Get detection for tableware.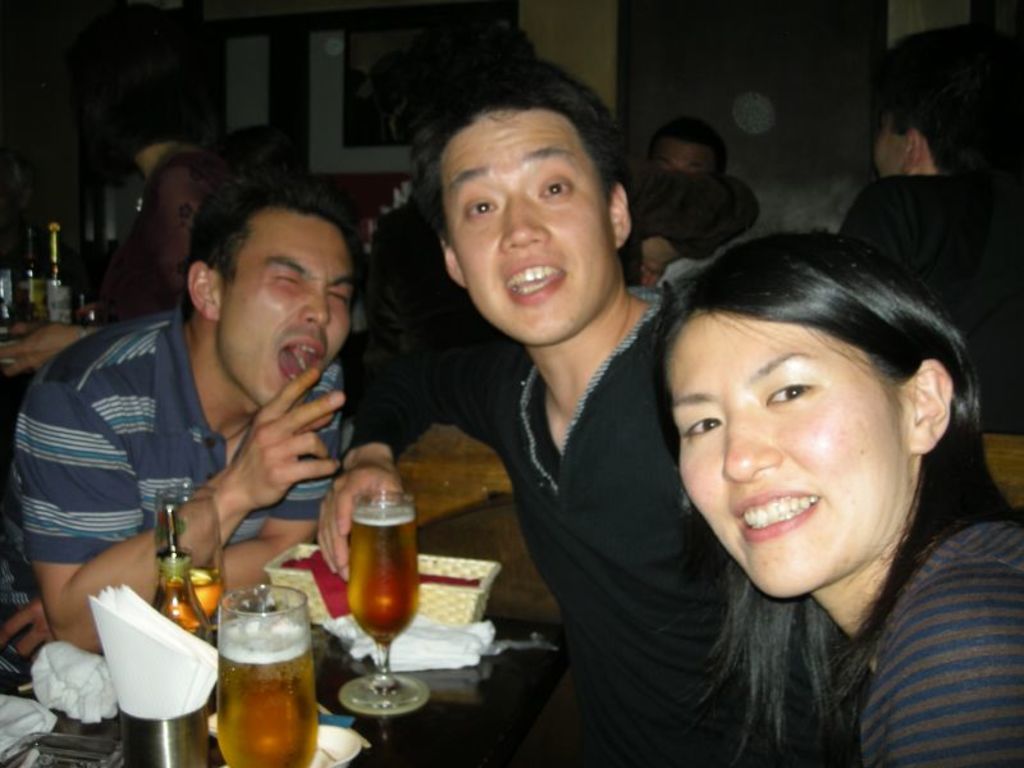
Detection: BBox(77, 293, 114, 329).
